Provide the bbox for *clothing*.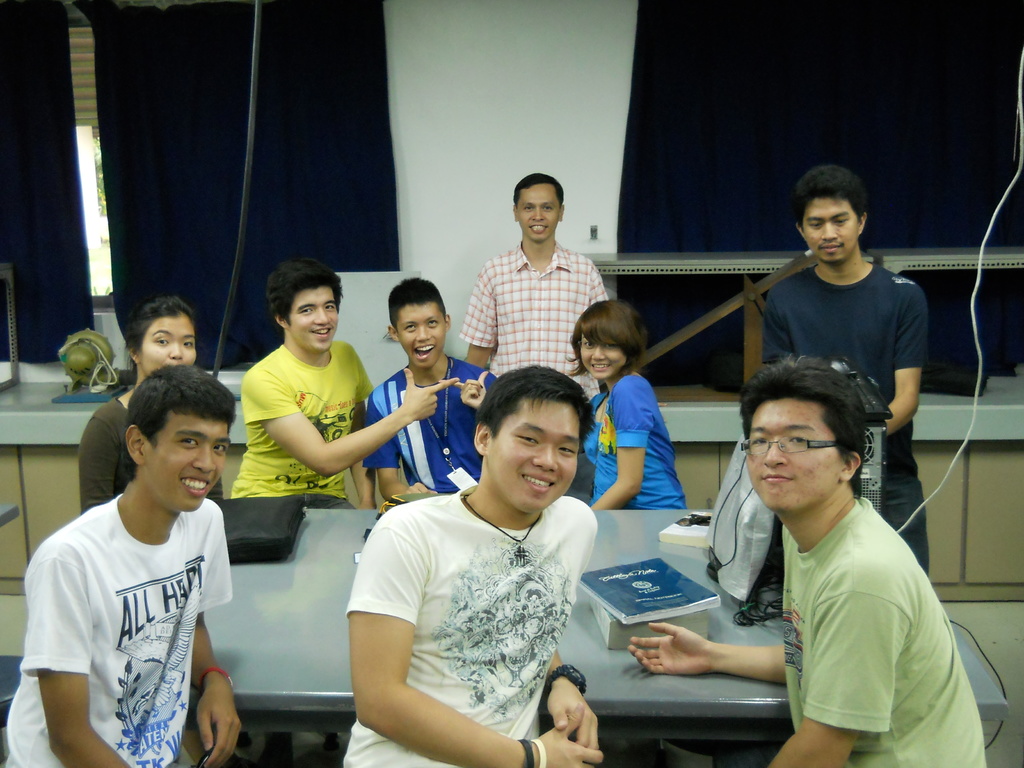
detection(458, 236, 607, 378).
